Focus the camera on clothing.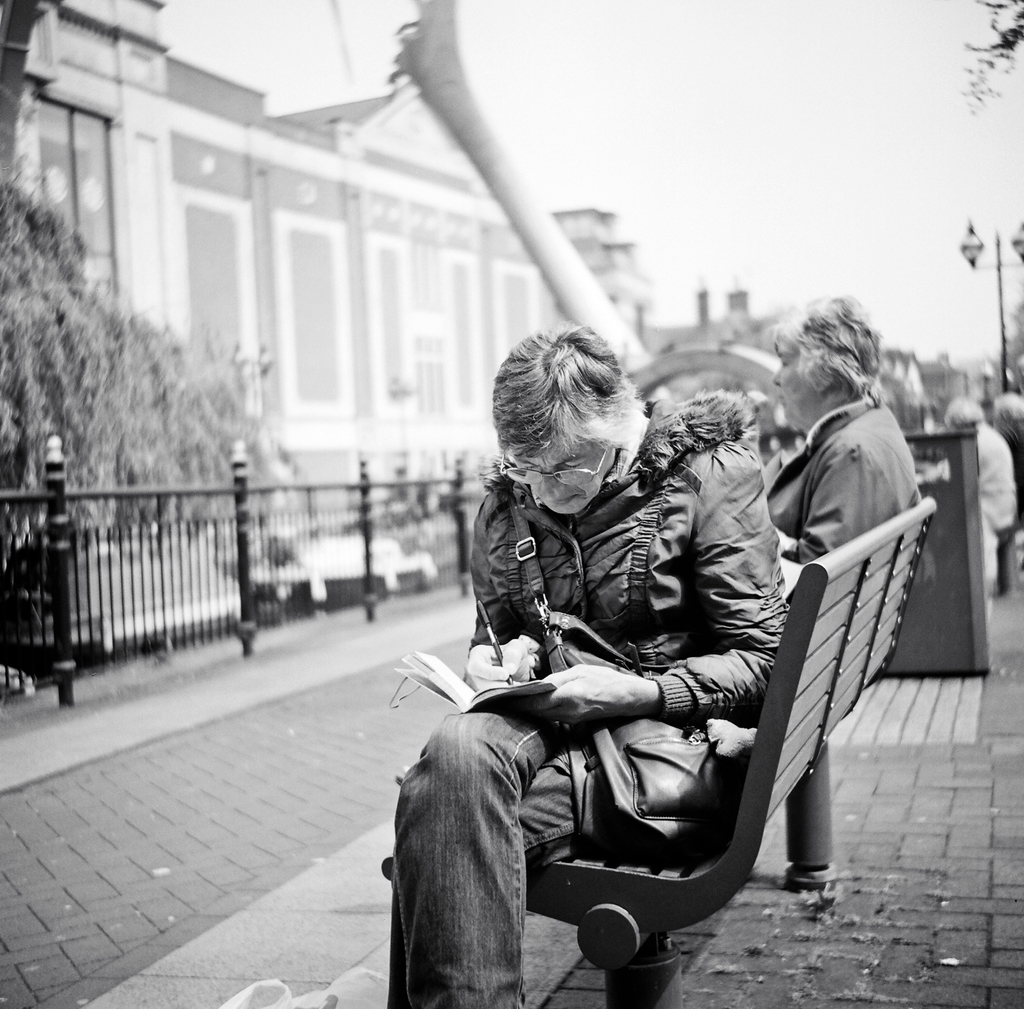
Focus region: [x1=970, y1=412, x2=1019, y2=535].
